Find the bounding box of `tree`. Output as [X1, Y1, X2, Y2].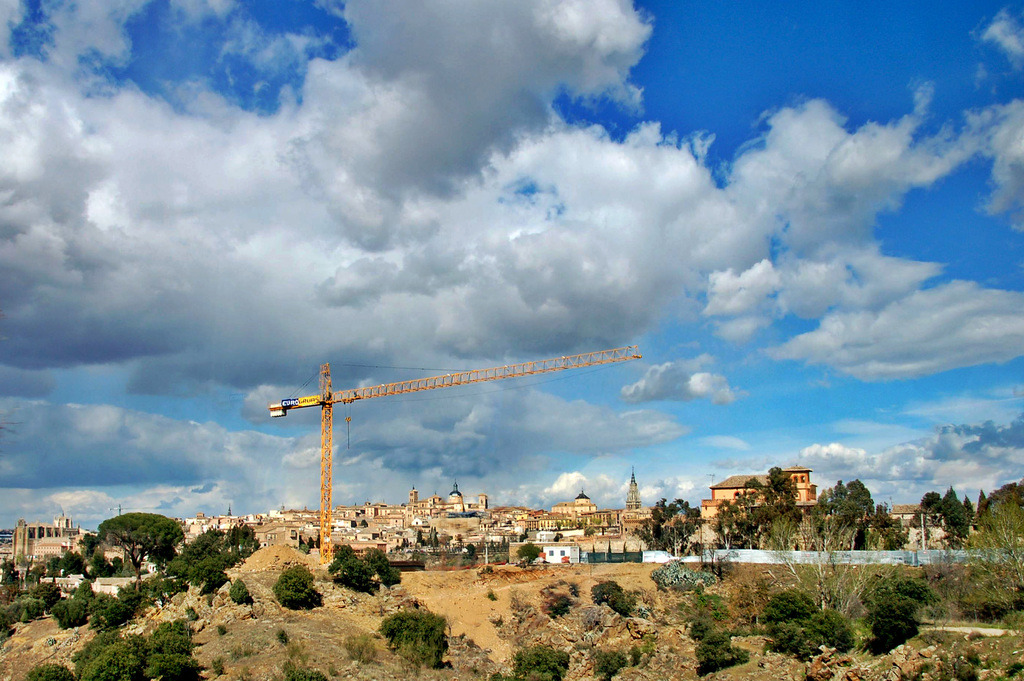
[364, 548, 401, 586].
